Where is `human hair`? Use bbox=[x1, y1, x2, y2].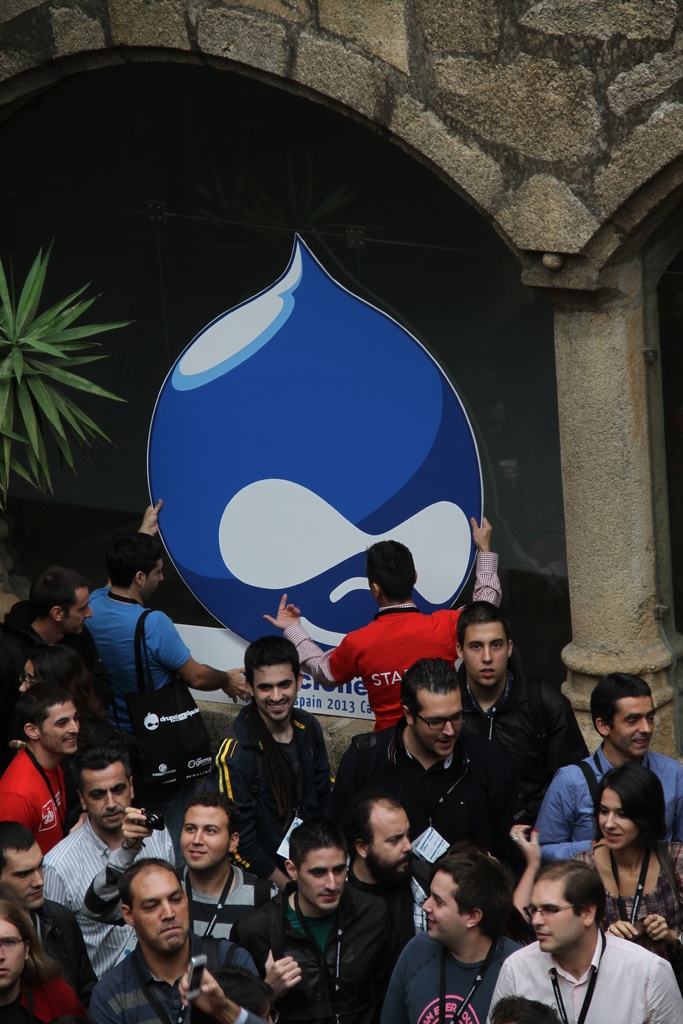
bbox=[70, 750, 135, 808].
